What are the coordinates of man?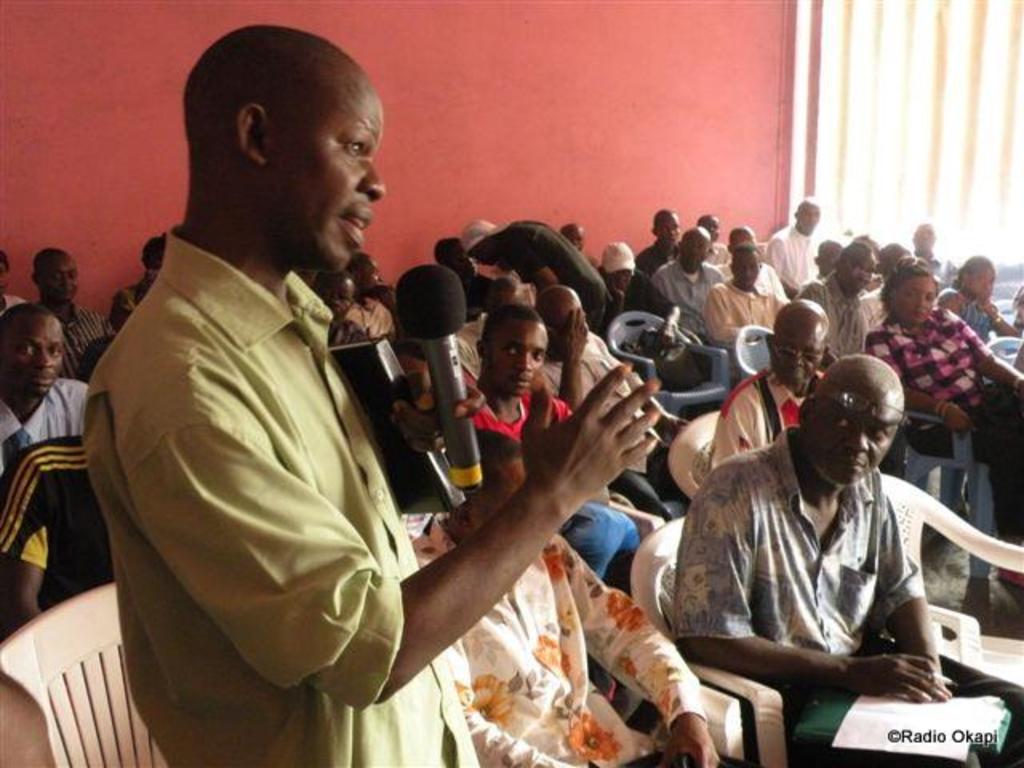
Rect(875, 237, 906, 274).
